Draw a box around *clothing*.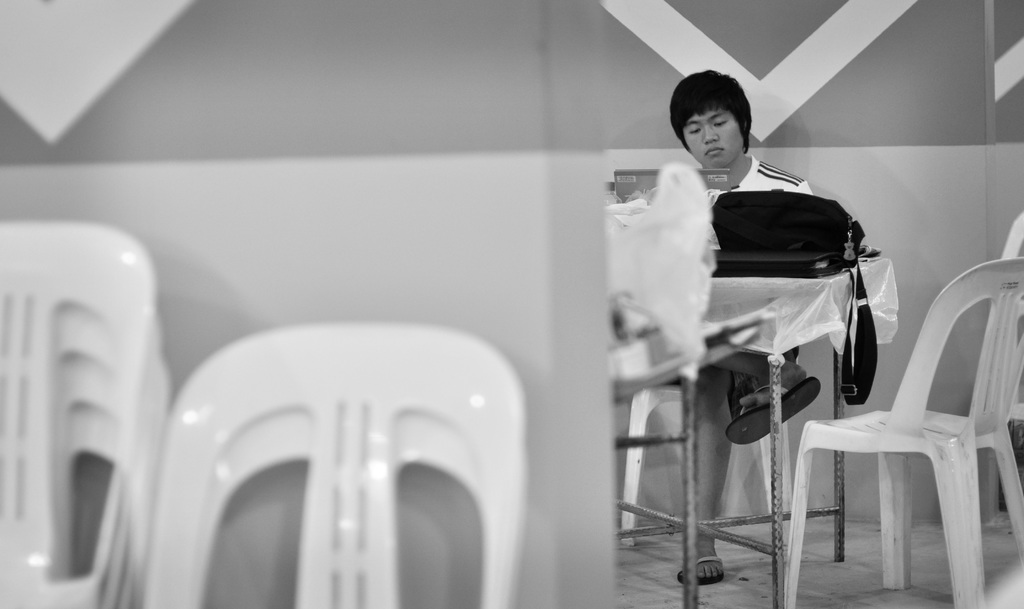
(x1=732, y1=156, x2=812, y2=194).
